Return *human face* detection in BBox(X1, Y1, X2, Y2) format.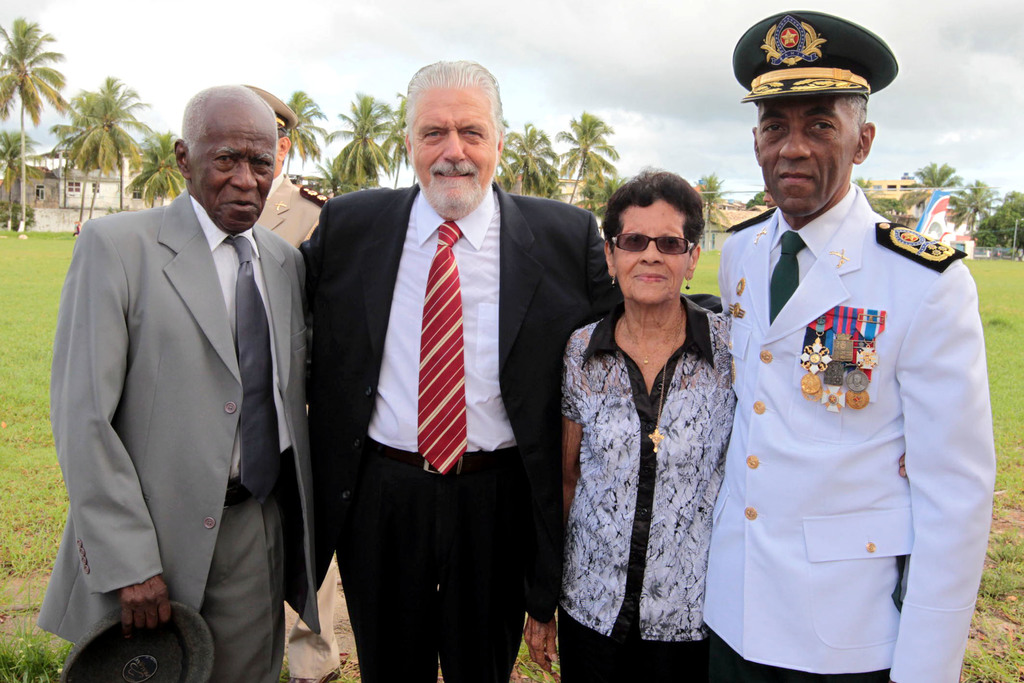
BBox(616, 199, 689, 304).
